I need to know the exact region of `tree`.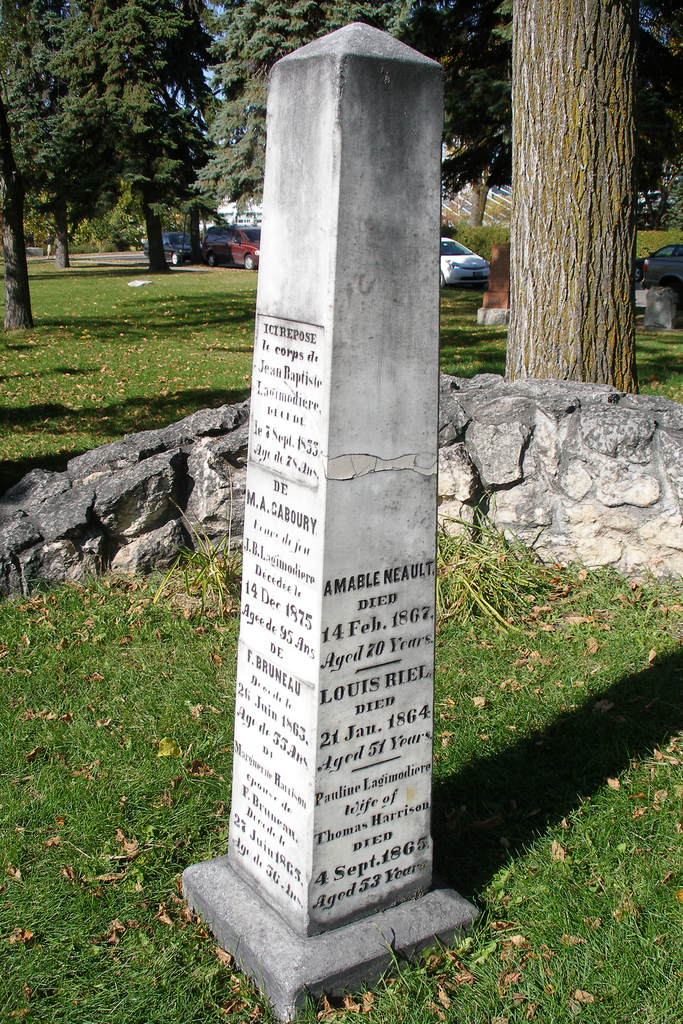
Region: x1=640, y1=172, x2=682, y2=235.
